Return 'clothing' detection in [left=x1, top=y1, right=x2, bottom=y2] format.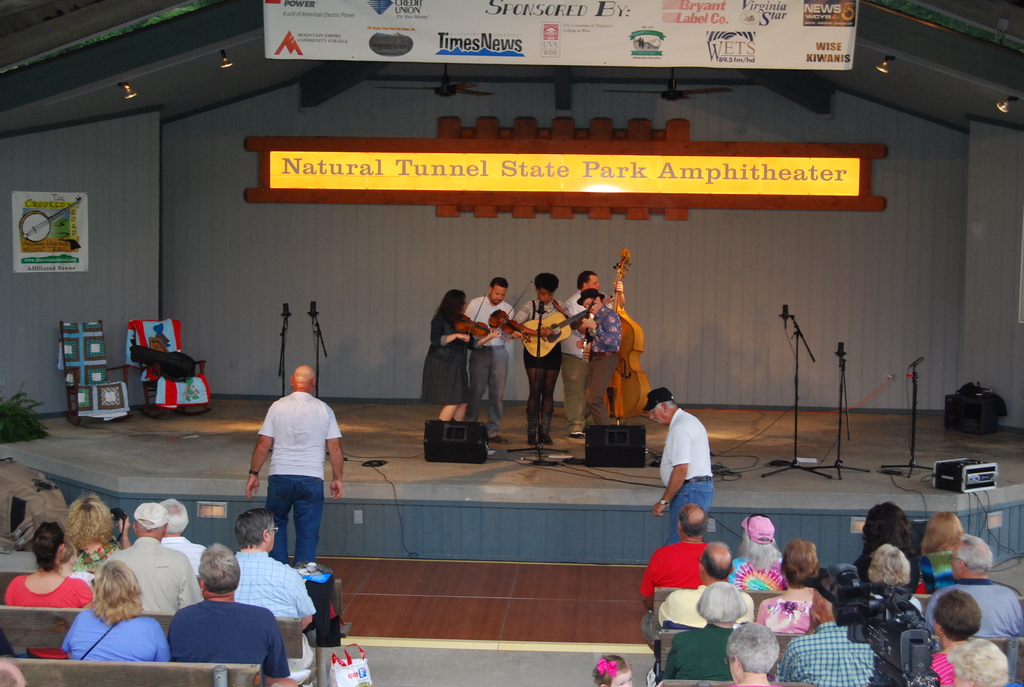
[left=581, top=305, right=620, bottom=414].
